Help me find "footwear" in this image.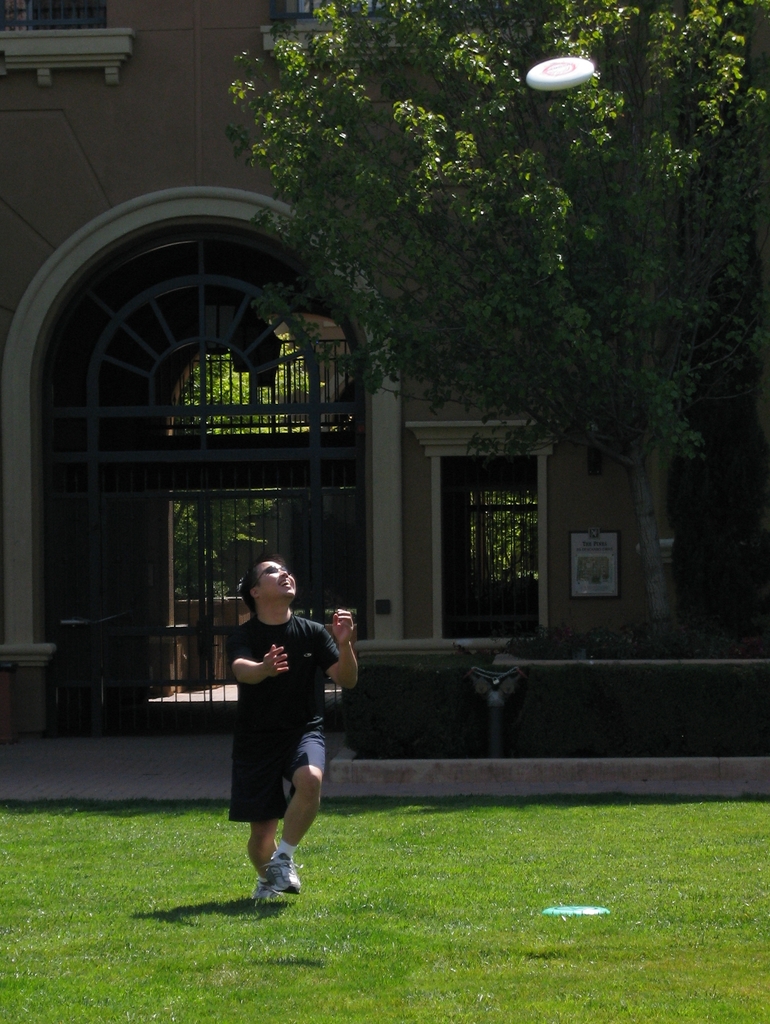
Found it: <region>249, 875, 284, 908</region>.
